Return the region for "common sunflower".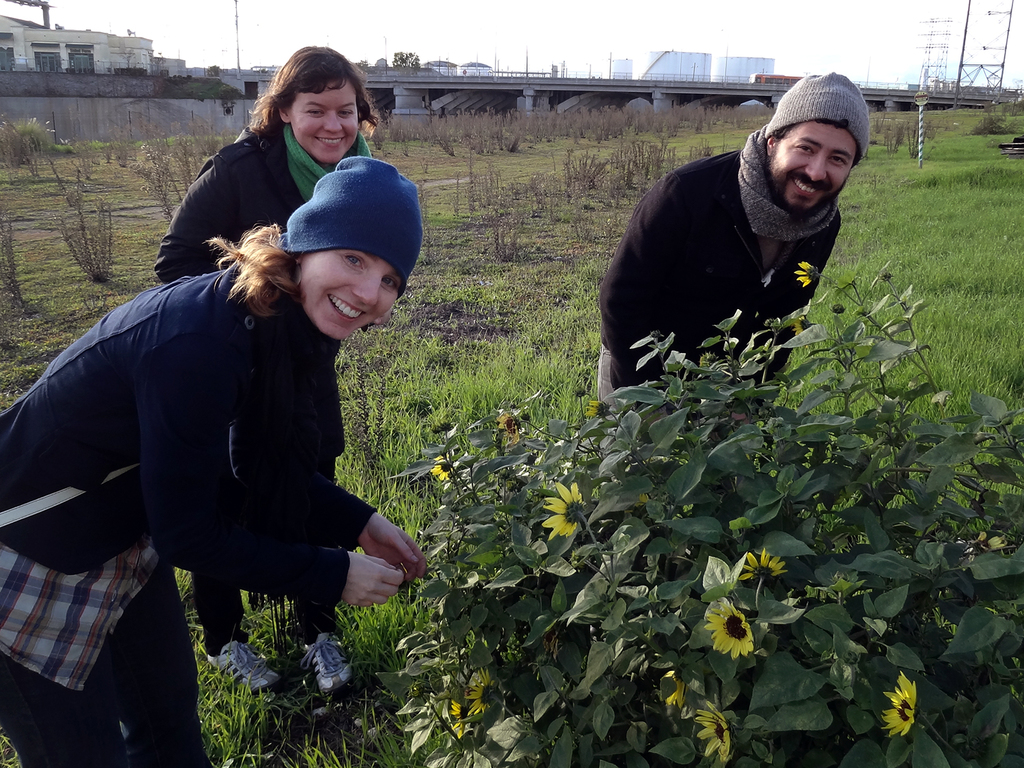
box(544, 474, 582, 544).
